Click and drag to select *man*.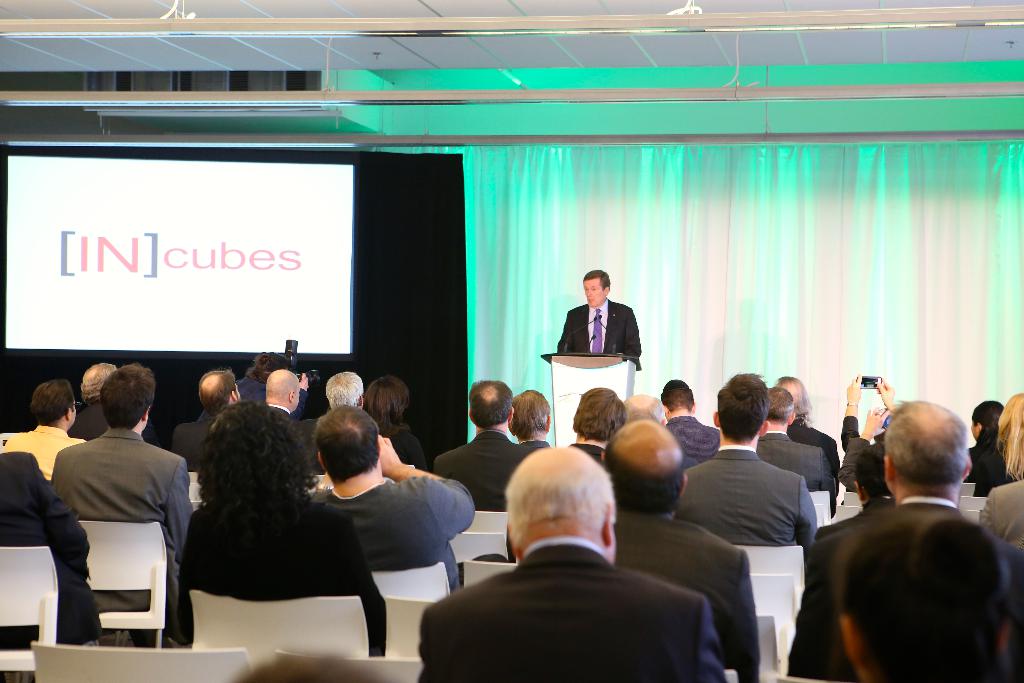
Selection: [left=657, top=377, right=719, bottom=465].
